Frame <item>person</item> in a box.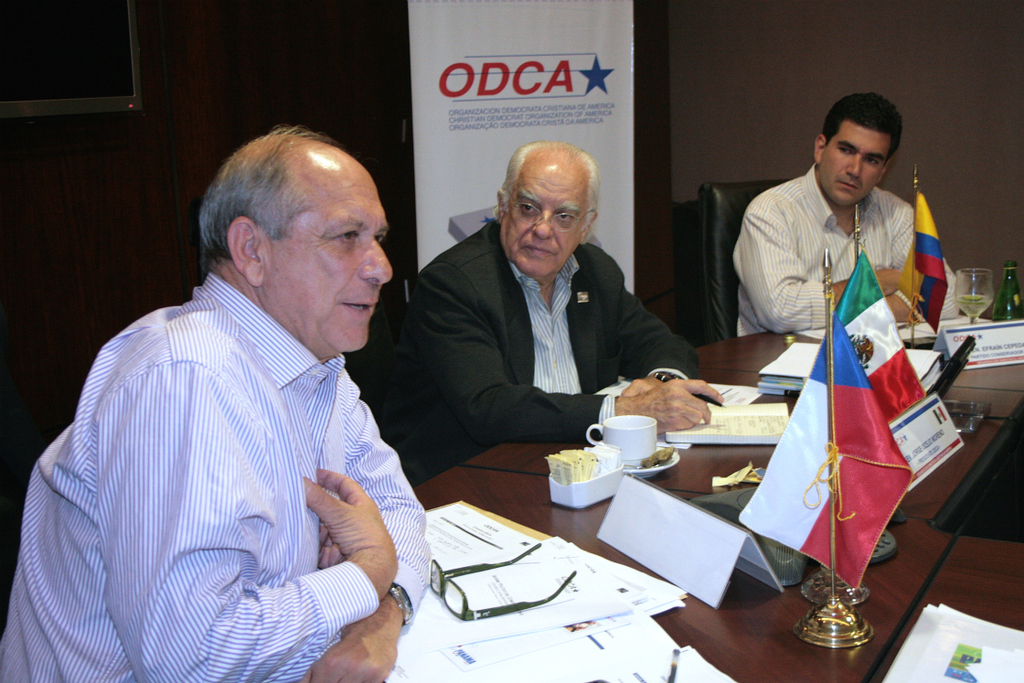
{"x1": 1, "y1": 125, "x2": 431, "y2": 682}.
